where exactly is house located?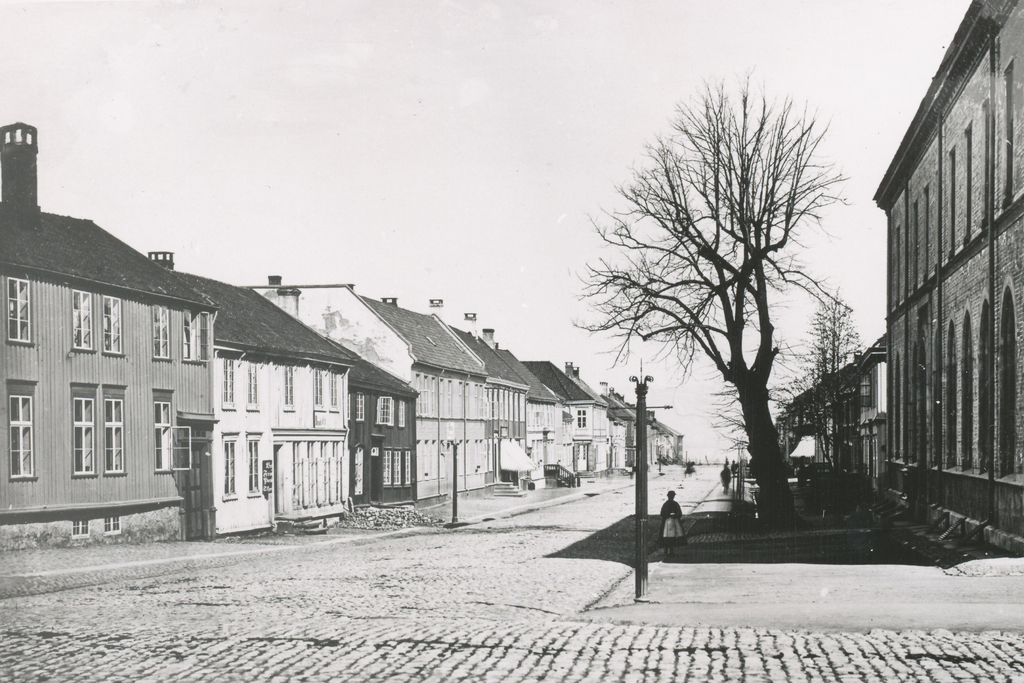
Its bounding box is (left=613, top=387, right=694, bottom=487).
